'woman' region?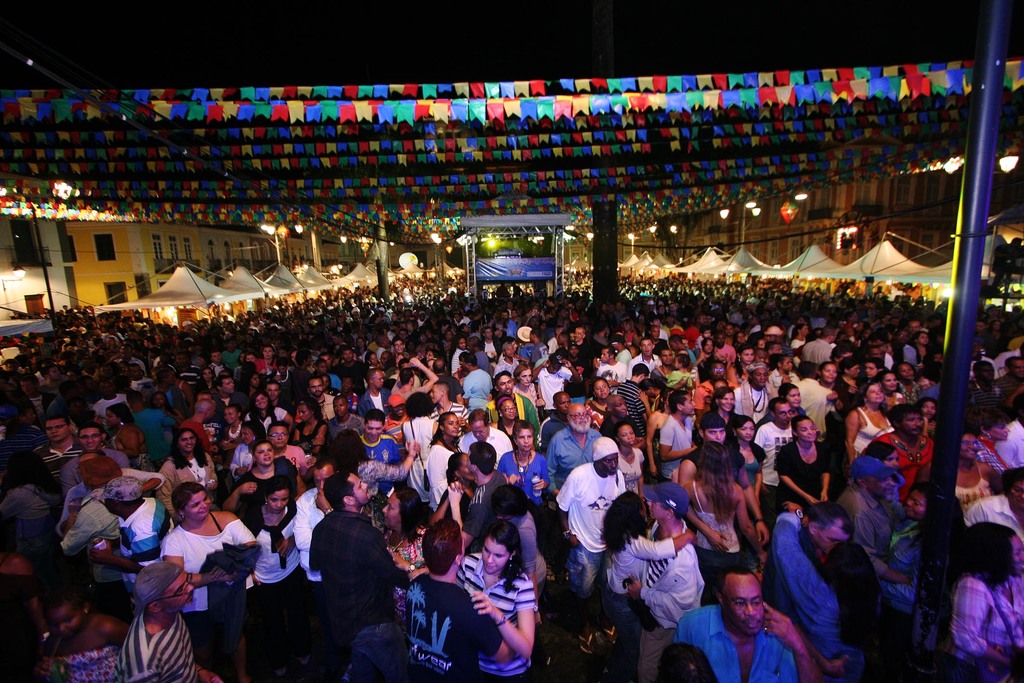
select_region(499, 423, 554, 583)
